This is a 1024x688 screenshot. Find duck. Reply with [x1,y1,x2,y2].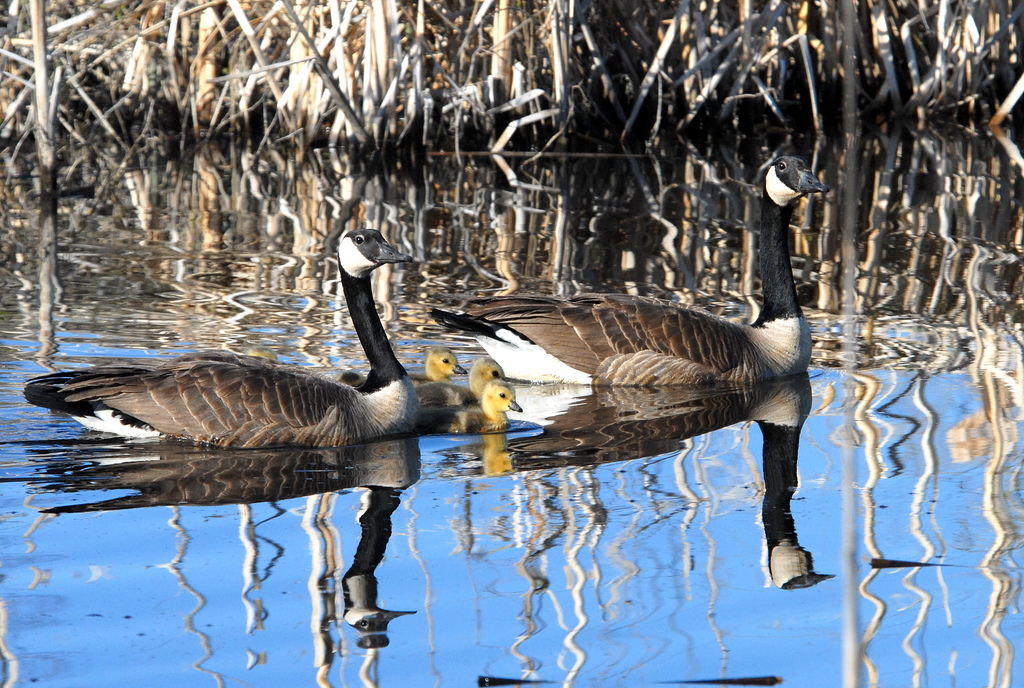
[414,338,464,400].
